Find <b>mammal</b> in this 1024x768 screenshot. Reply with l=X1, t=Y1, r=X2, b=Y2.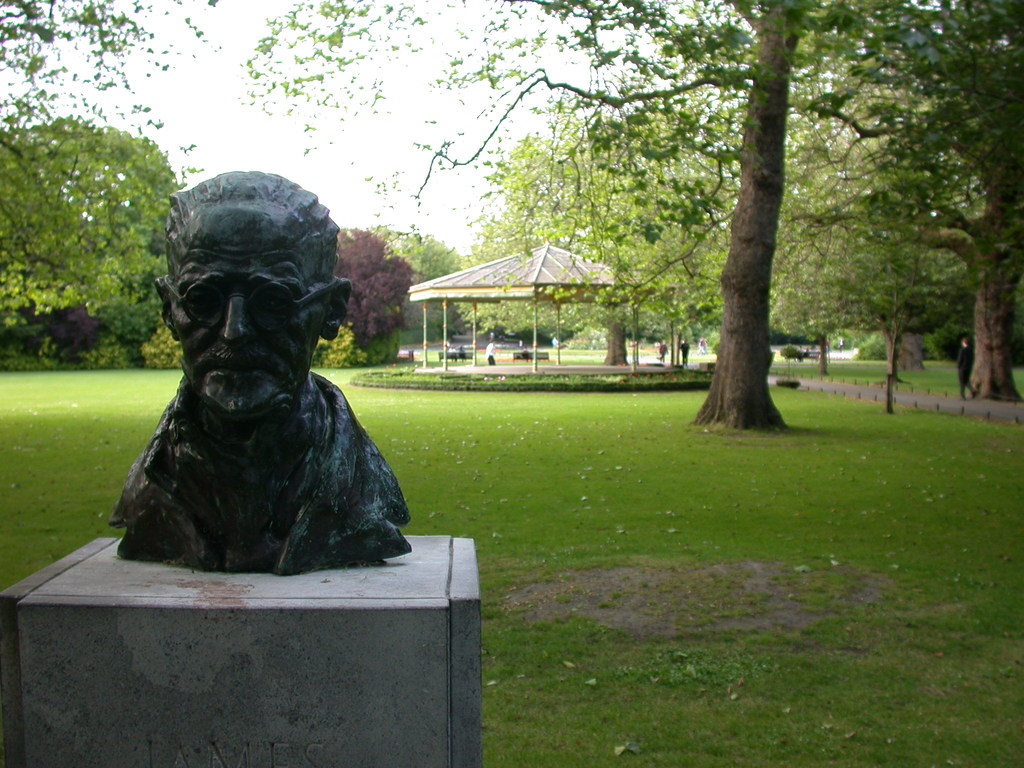
l=698, t=337, r=709, b=353.
